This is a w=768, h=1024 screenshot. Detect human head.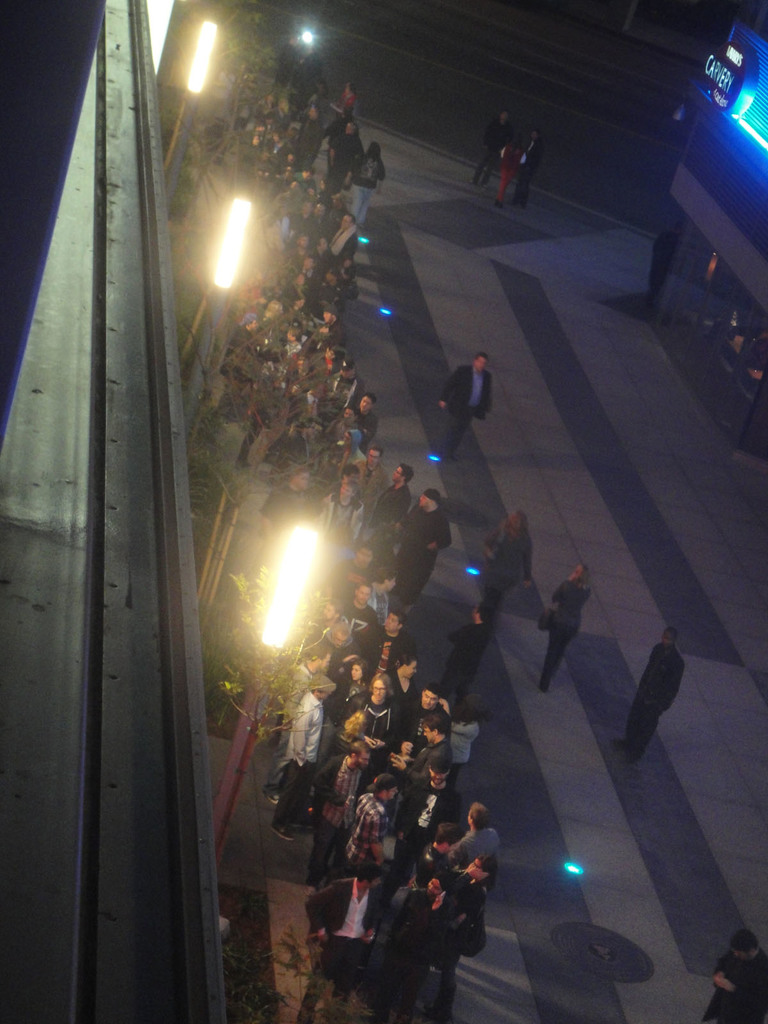
pyautogui.locateOnScreen(349, 657, 372, 680).
